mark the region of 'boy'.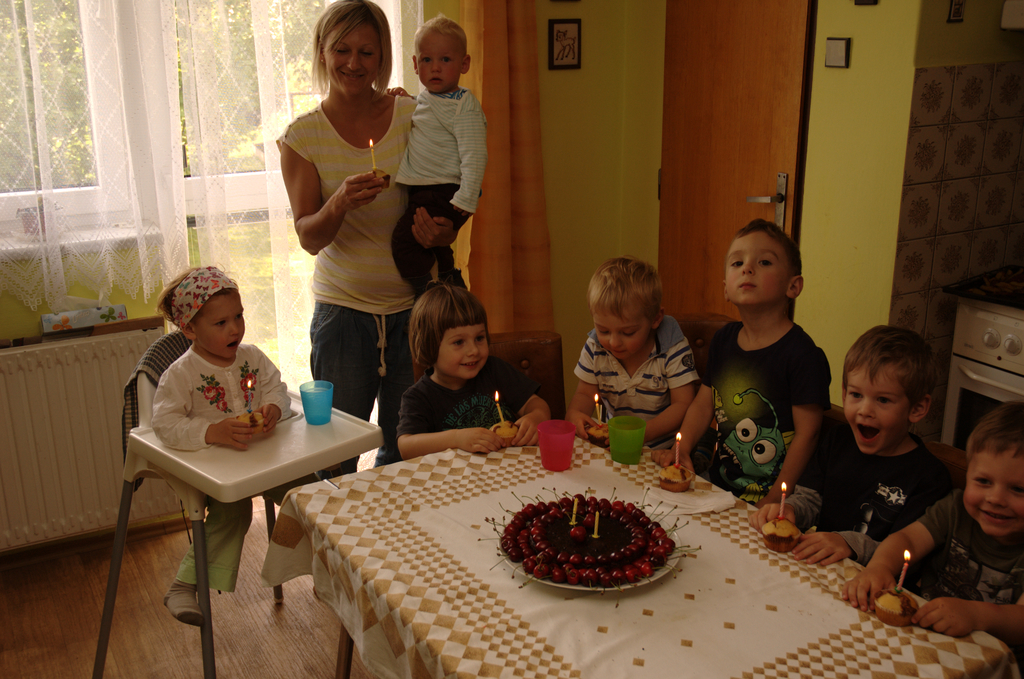
Region: [left=838, top=396, right=1023, bottom=661].
